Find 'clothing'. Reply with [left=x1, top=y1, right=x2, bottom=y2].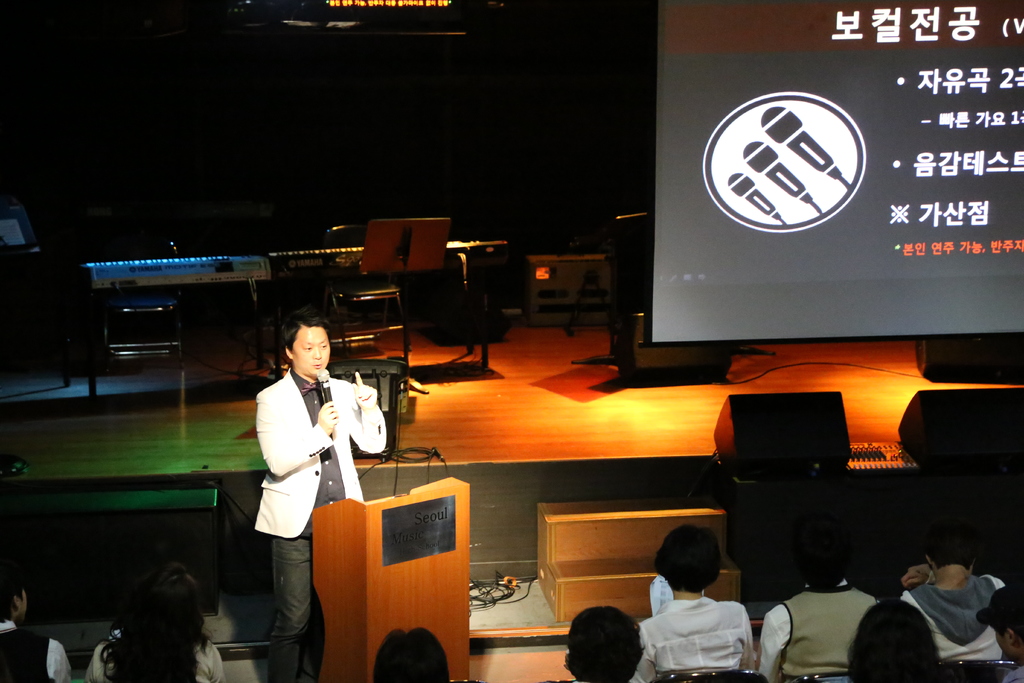
[left=742, top=575, right=886, bottom=682].
